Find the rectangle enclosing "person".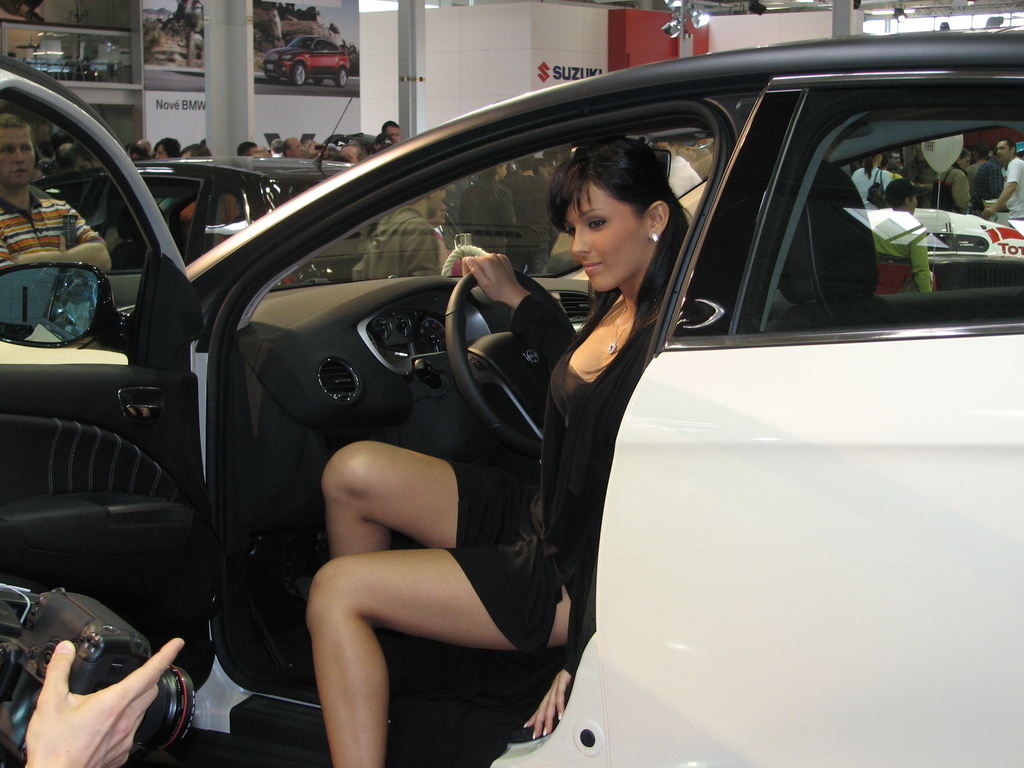
x1=306 y1=134 x2=689 y2=767.
